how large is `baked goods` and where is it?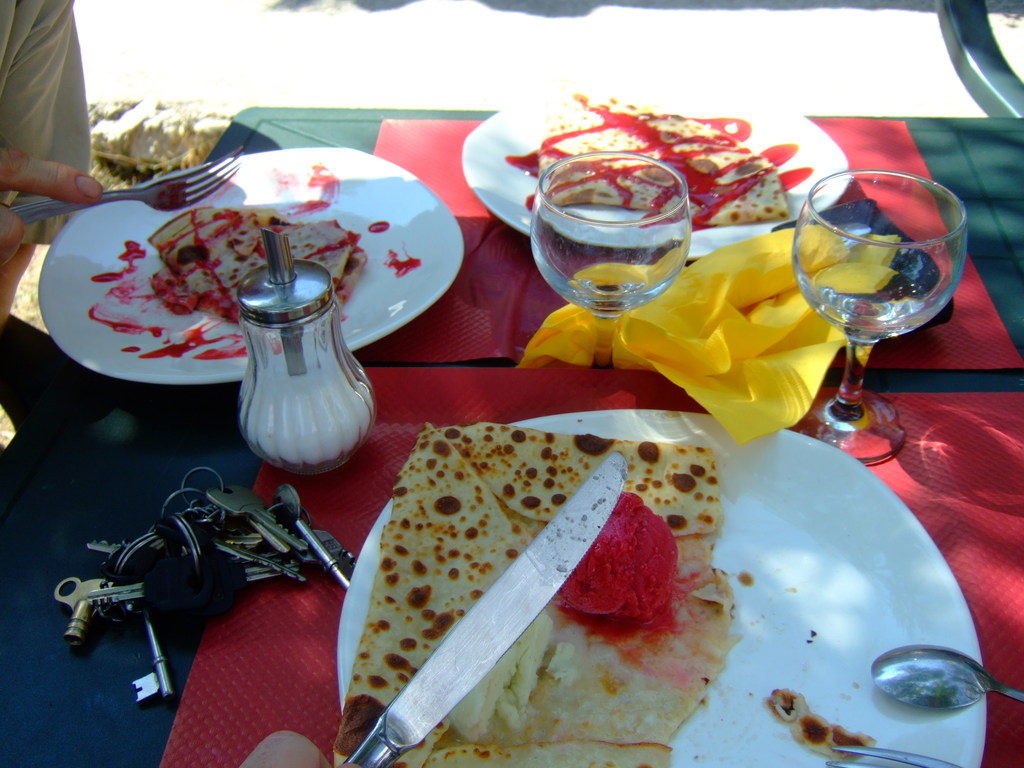
Bounding box: rect(769, 684, 876, 767).
